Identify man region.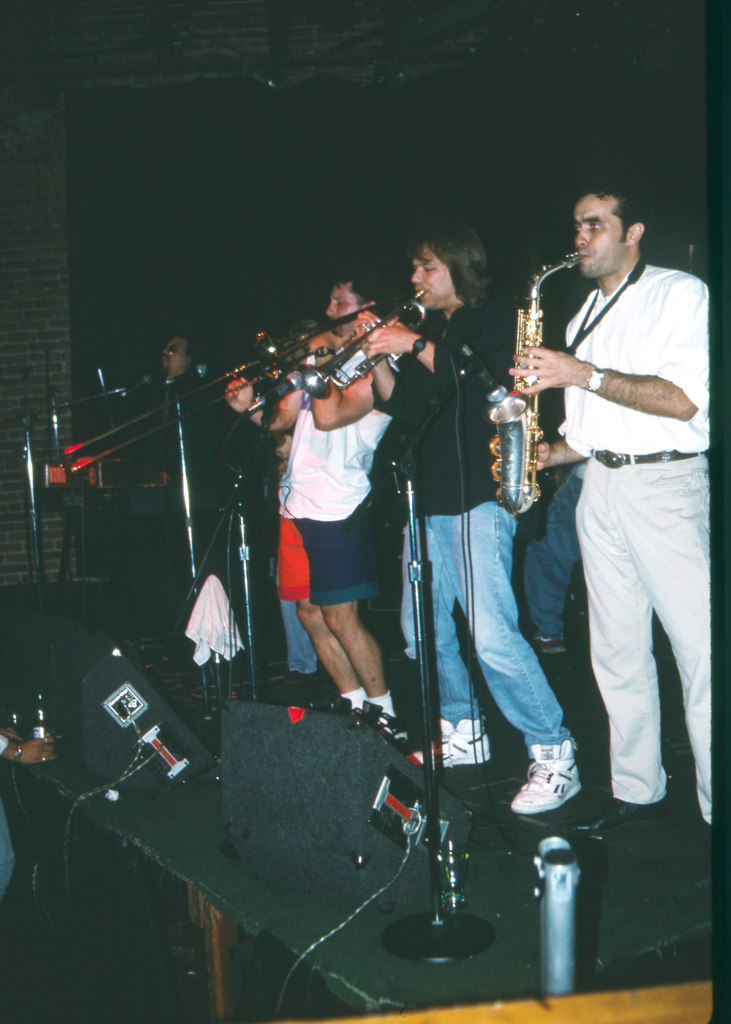
Region: [x1=399, y1=227, x2=582, y2=815].
